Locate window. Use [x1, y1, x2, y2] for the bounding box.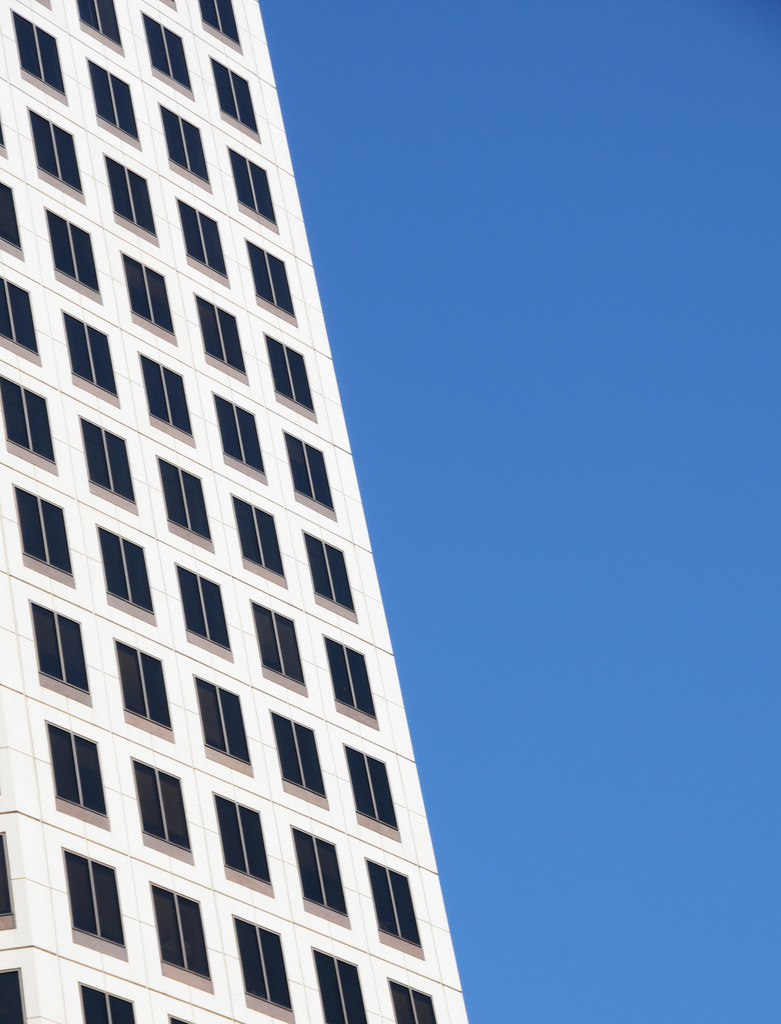
[0, 970, 29, 1023].
